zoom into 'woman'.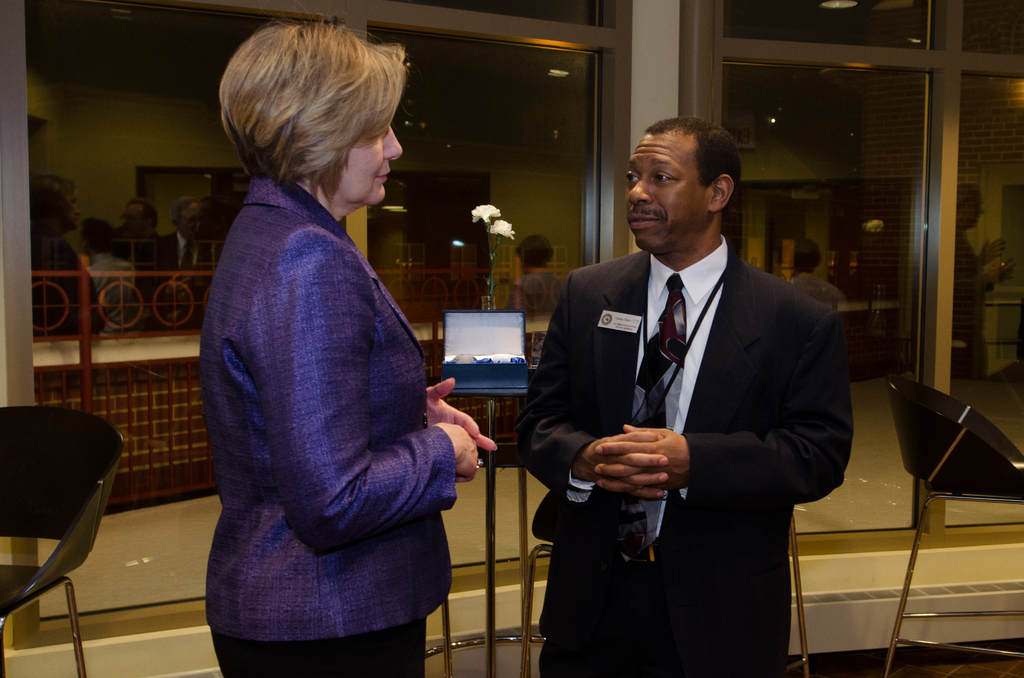
Zoom target: box=[176, 36, 459, 677].
